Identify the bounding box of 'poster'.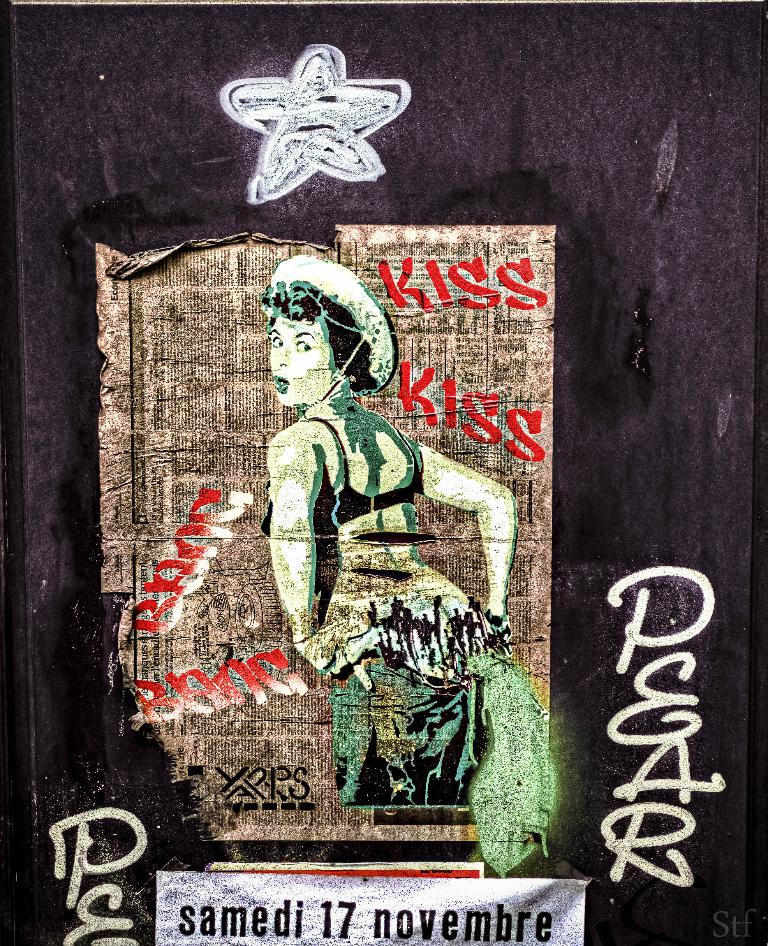
crop(0, 0, 767, 945).
